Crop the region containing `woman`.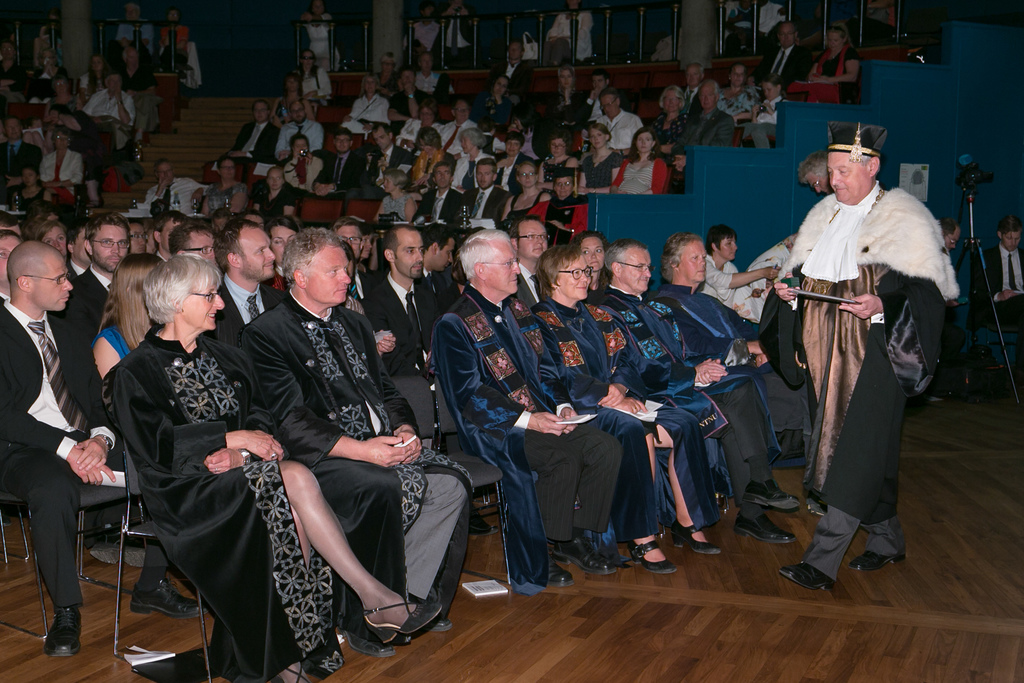
Crop region: [90, 253, 166, 384].
